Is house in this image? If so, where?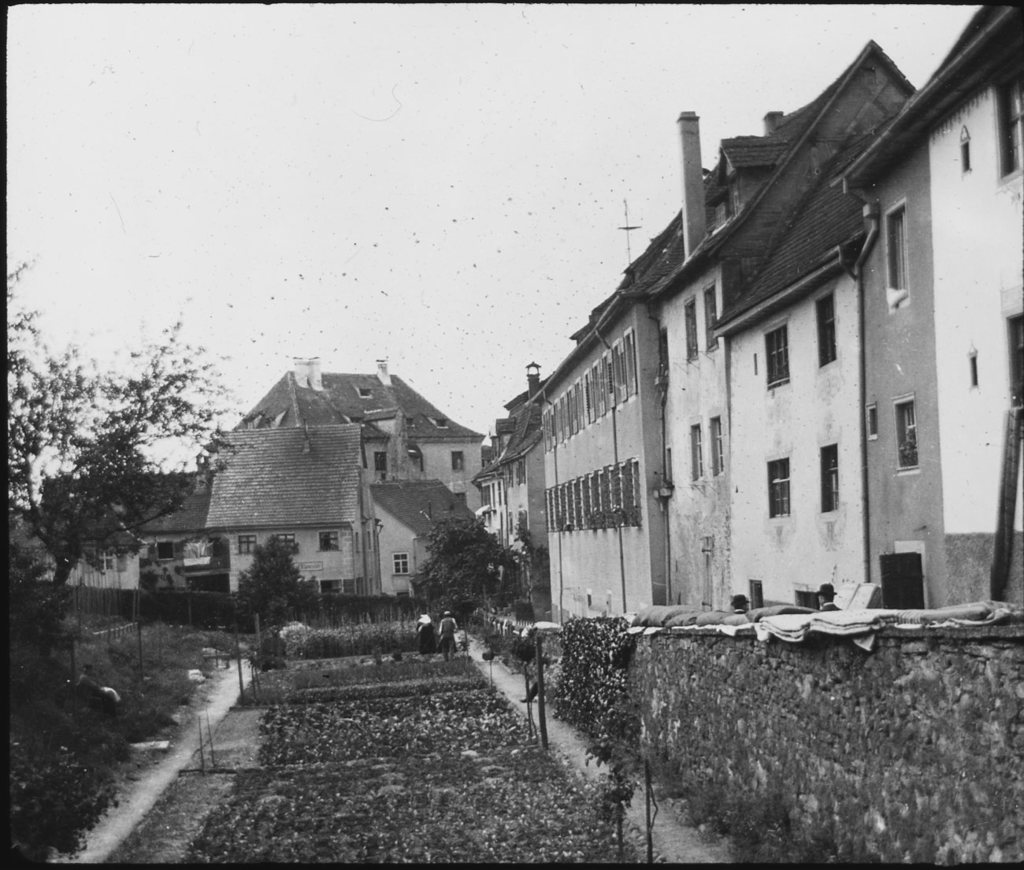
Yes, at (left=542, top=0, right=1023, bottom=638).
